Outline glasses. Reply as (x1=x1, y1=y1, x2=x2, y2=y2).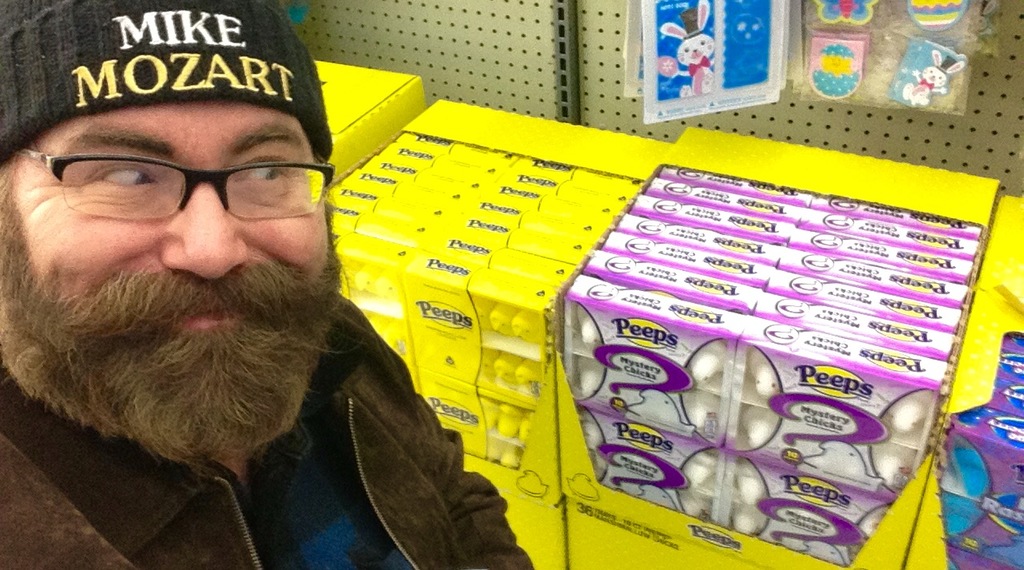
(x1=10, y1=142, x2=338, y2=217).
